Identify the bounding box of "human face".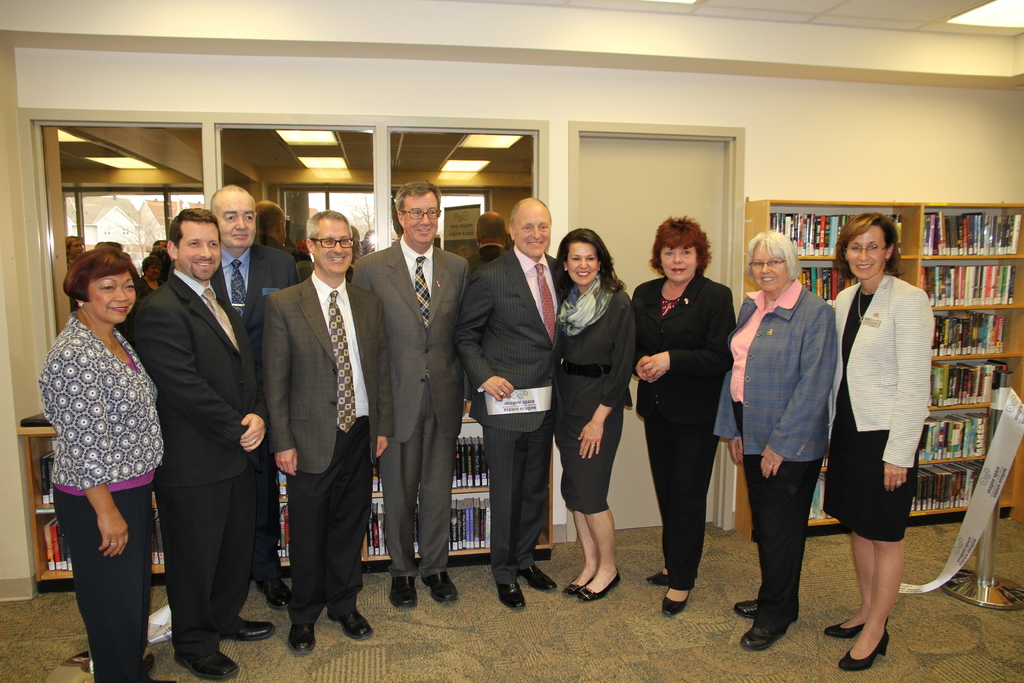
locate(406, 194, 442, 244).
